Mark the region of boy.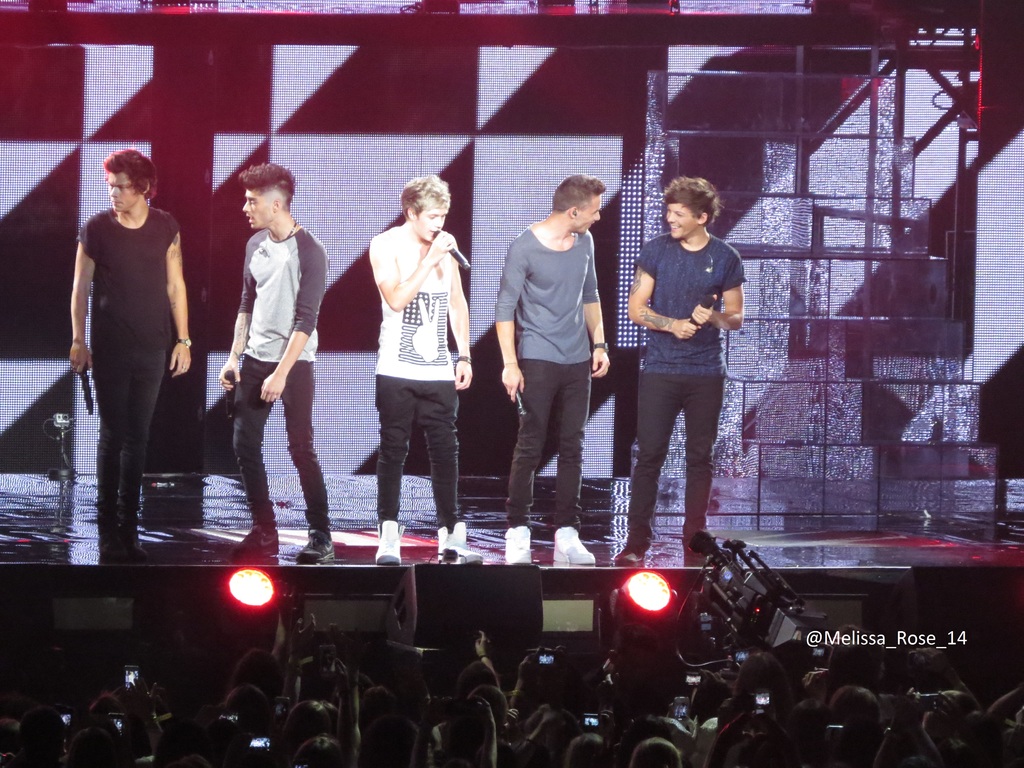
Region: <region>219, 161, 334, 567</region>.
